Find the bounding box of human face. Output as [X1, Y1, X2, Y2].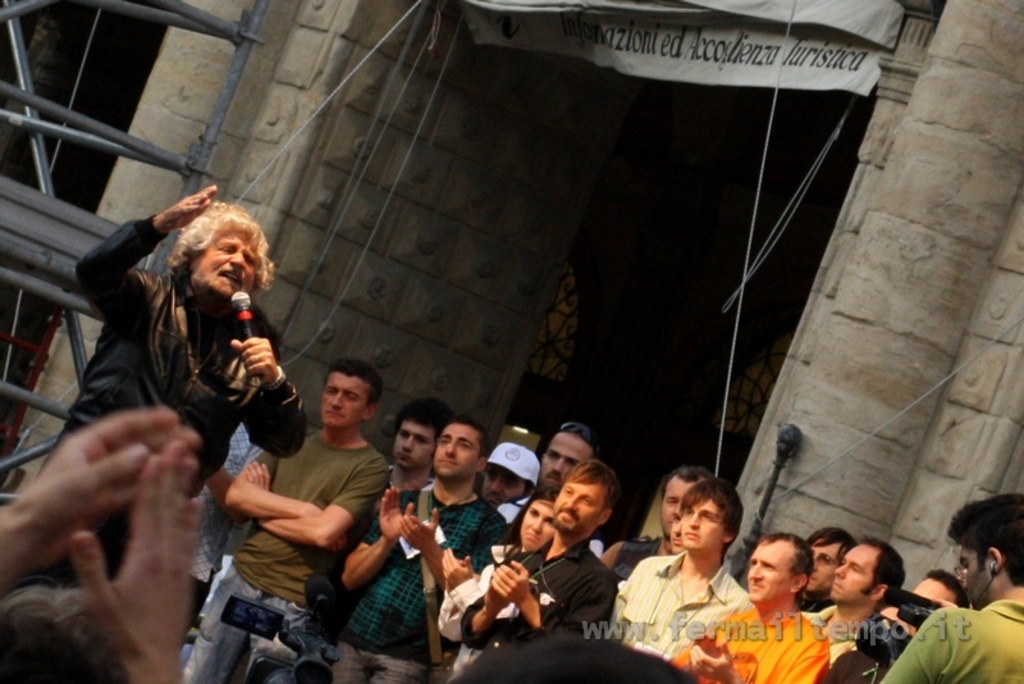
[754, 541, 791, 603].
